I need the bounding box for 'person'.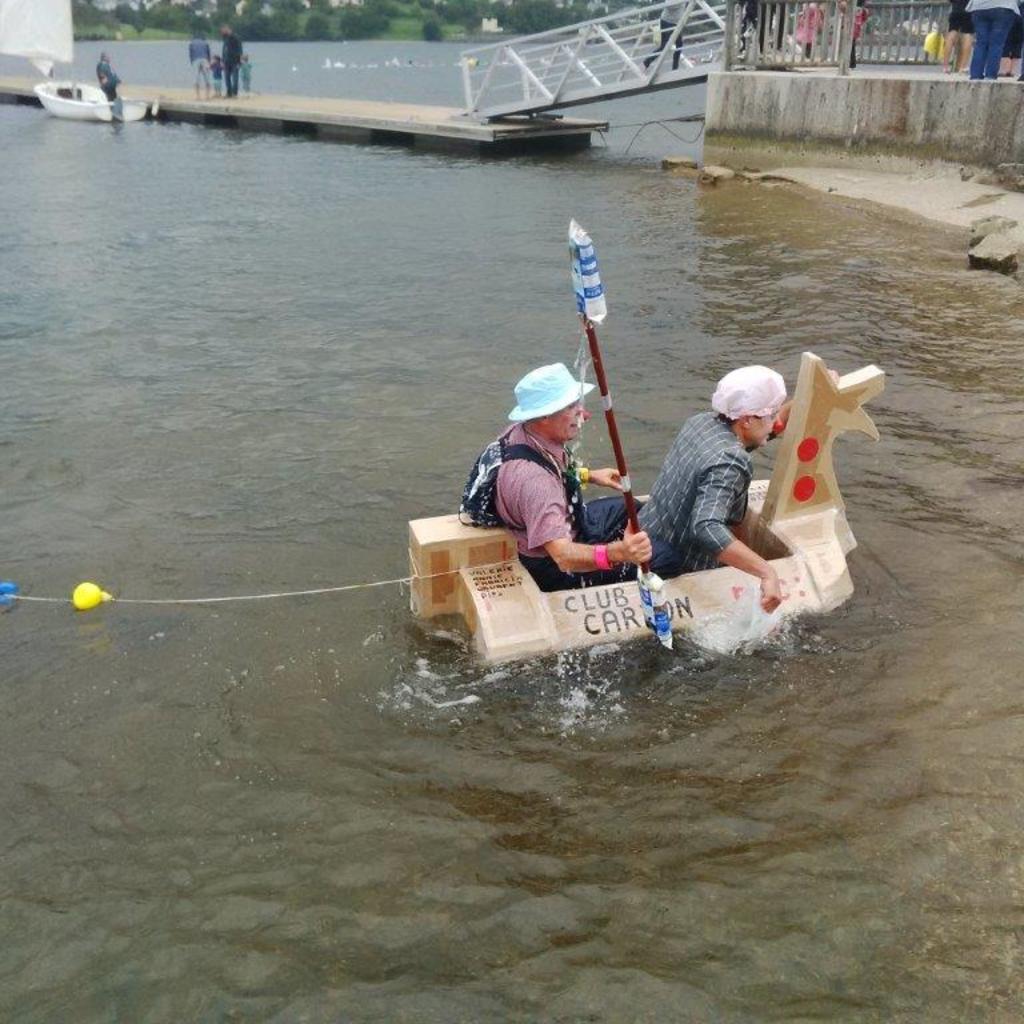
Here it is: x1=217 y1=24 x2=241 y2=104.
